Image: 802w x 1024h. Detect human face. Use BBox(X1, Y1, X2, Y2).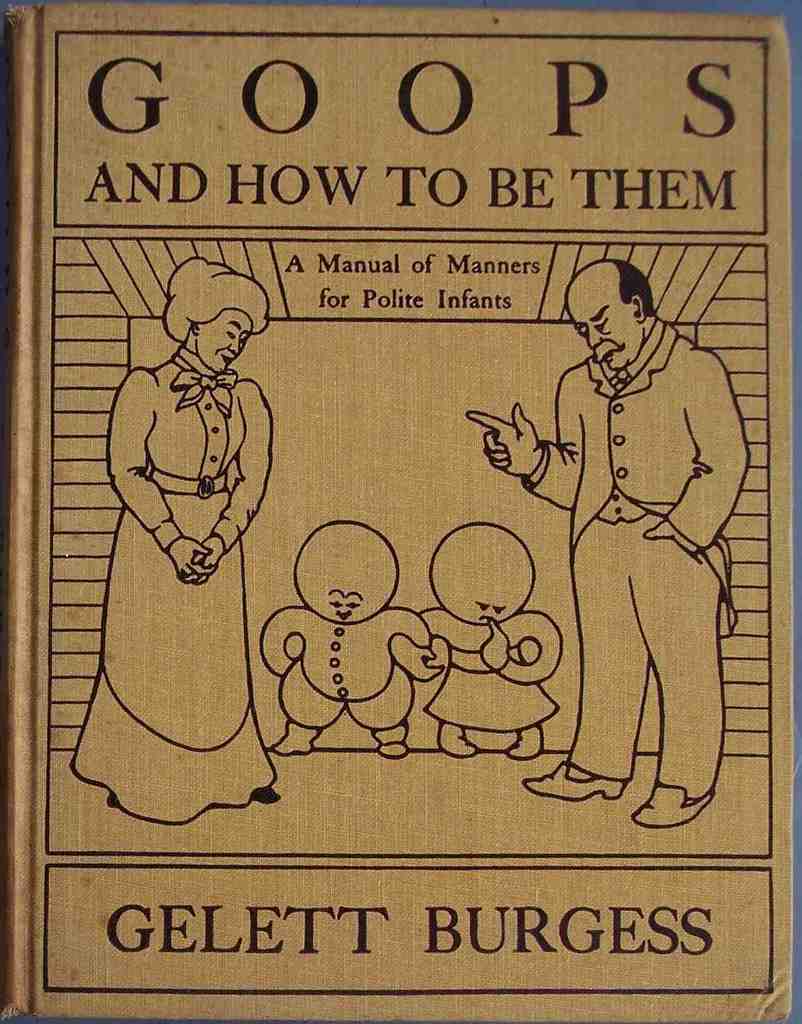
BBox(563, 292, 642, 371).
